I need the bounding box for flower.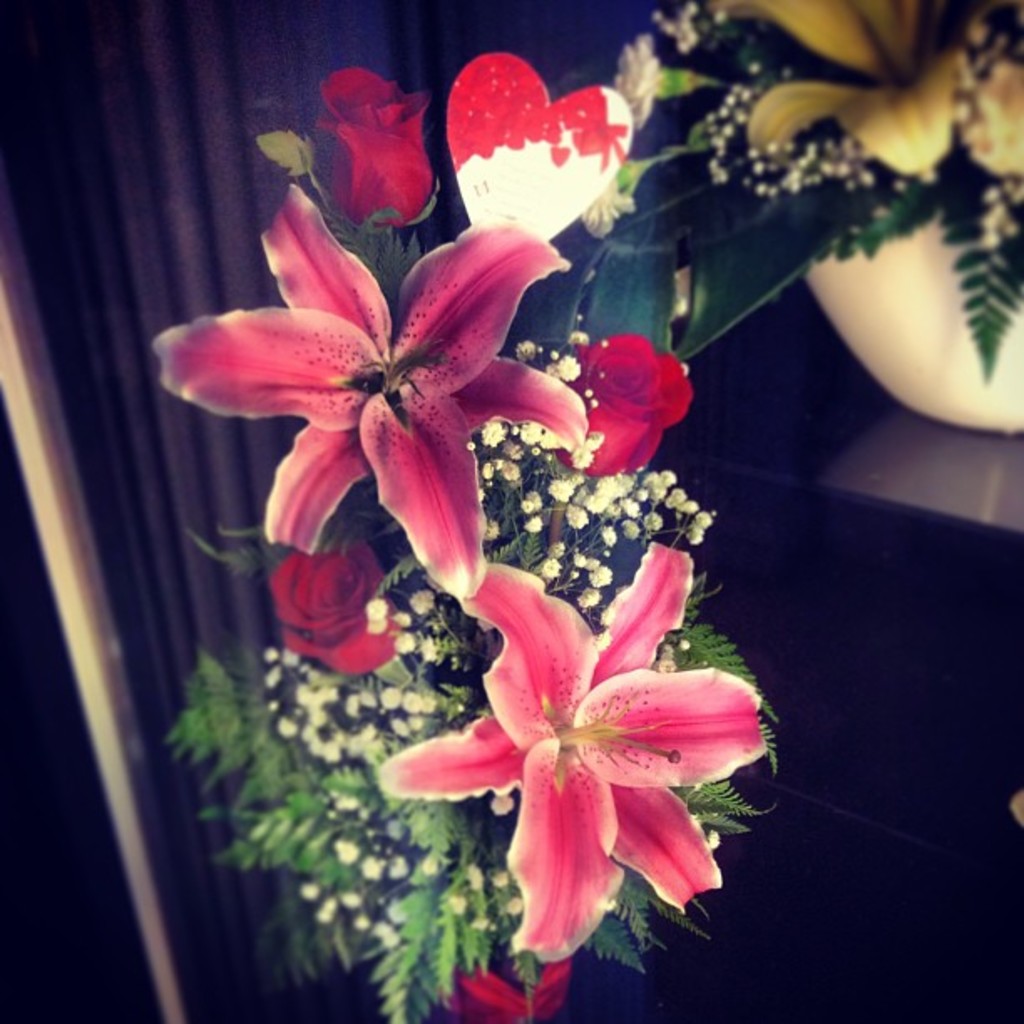
Here it is: 228/397/711/970.
